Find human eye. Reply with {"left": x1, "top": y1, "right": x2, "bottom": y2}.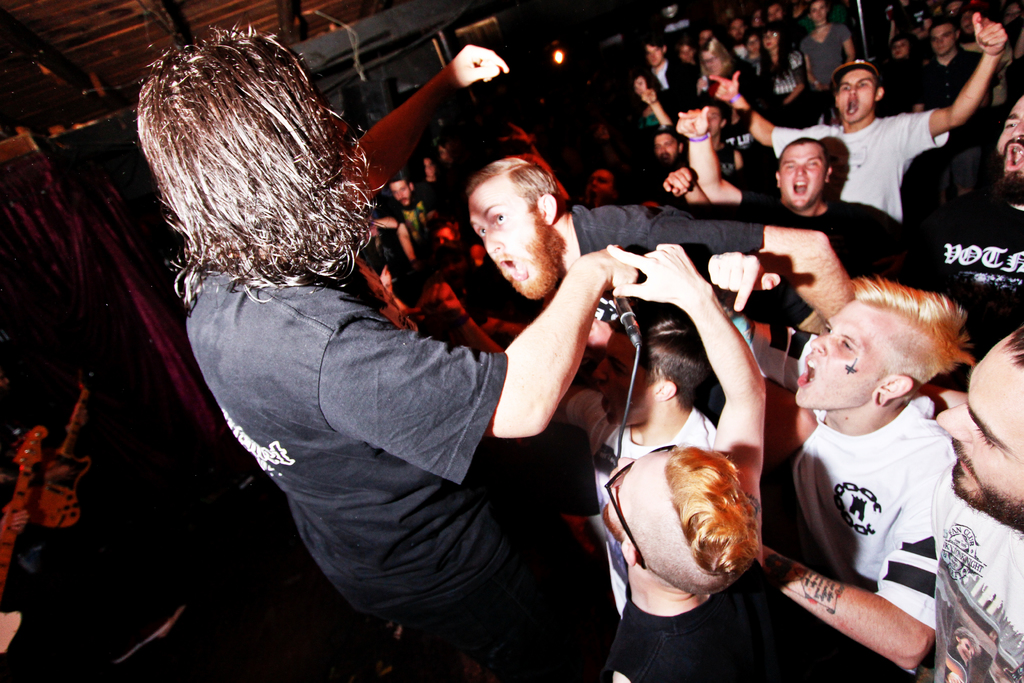
{"left": 821, "top": 324, "right": 833, "bottom": 337}.
